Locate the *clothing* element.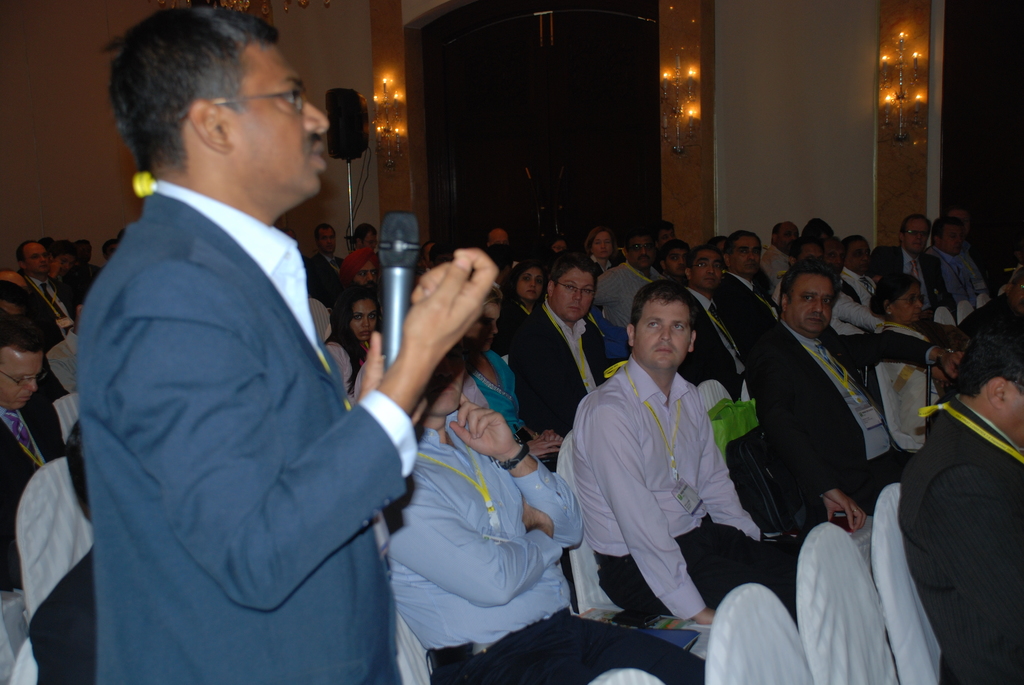
Element bbox: bbox=(564, 358, 808, 611).
